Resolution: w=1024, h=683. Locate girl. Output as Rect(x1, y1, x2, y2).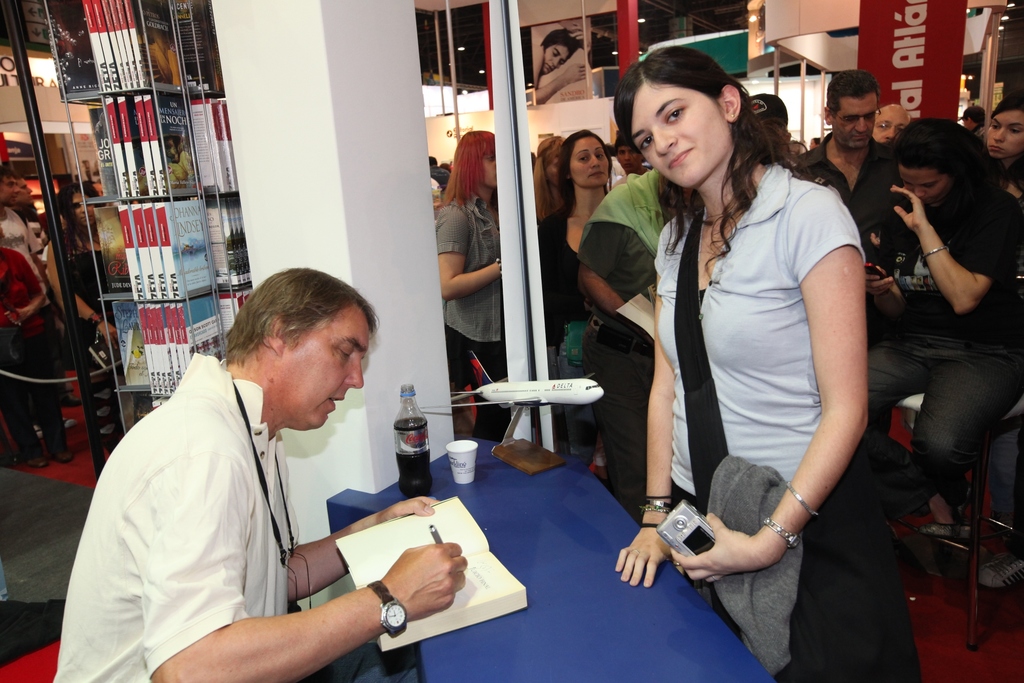
Rect(989, 93, 1023, 200).
